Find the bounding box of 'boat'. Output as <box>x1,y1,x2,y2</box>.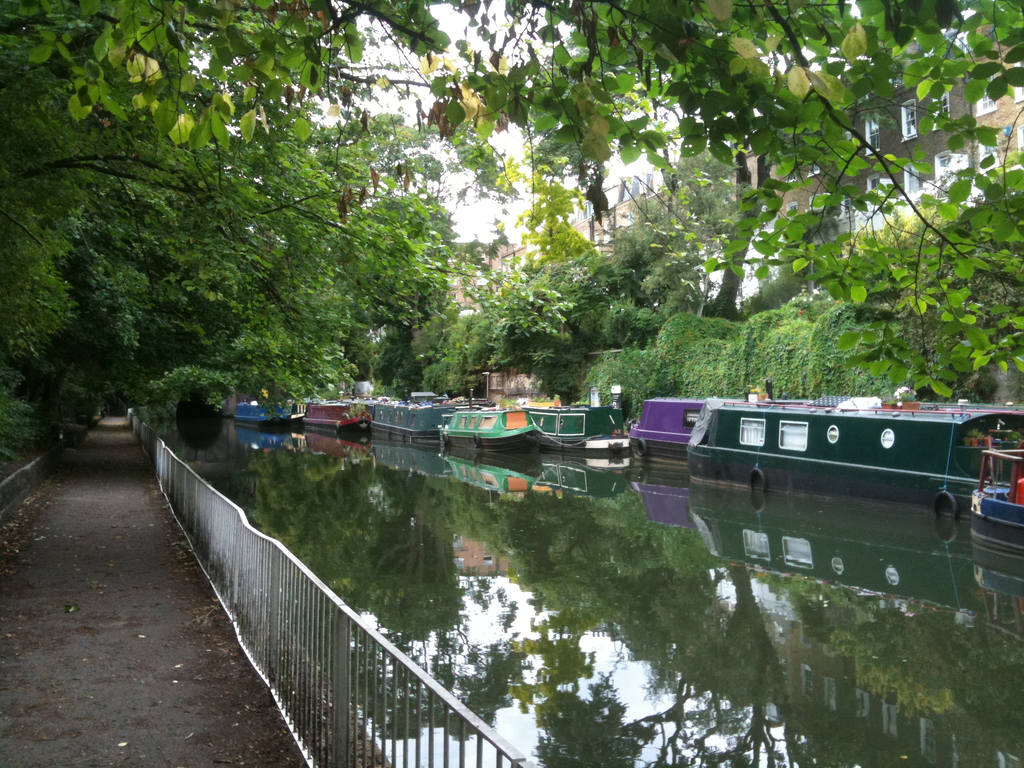
<box>625,394,717,452</box>.
